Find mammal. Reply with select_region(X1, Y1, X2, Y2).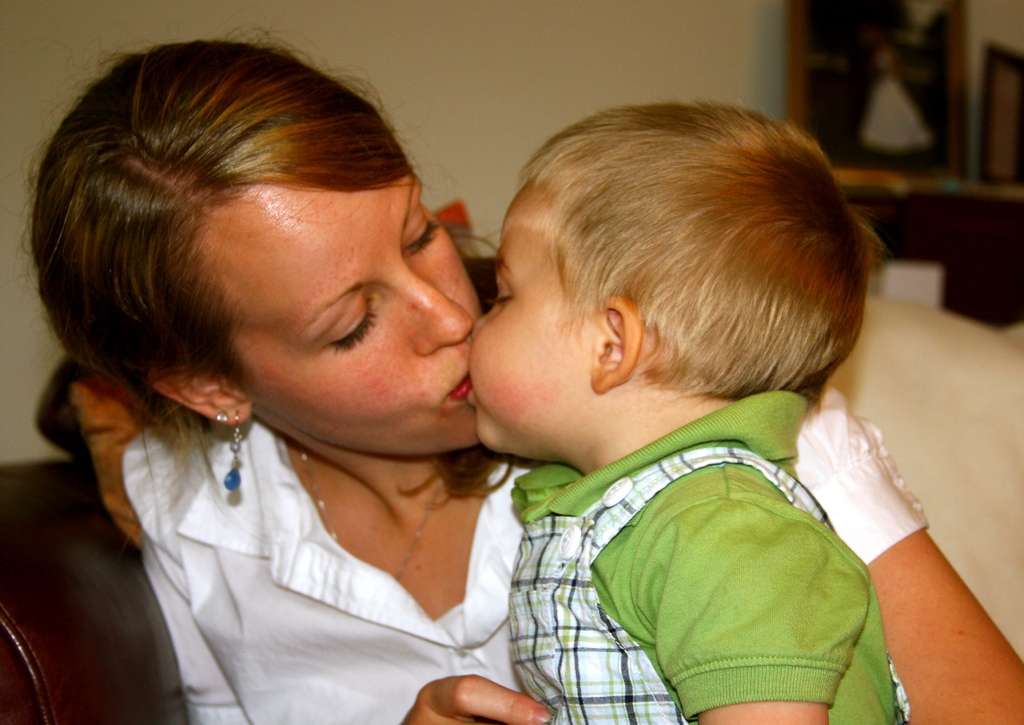
select_region(10, 24, 1023, 724).
